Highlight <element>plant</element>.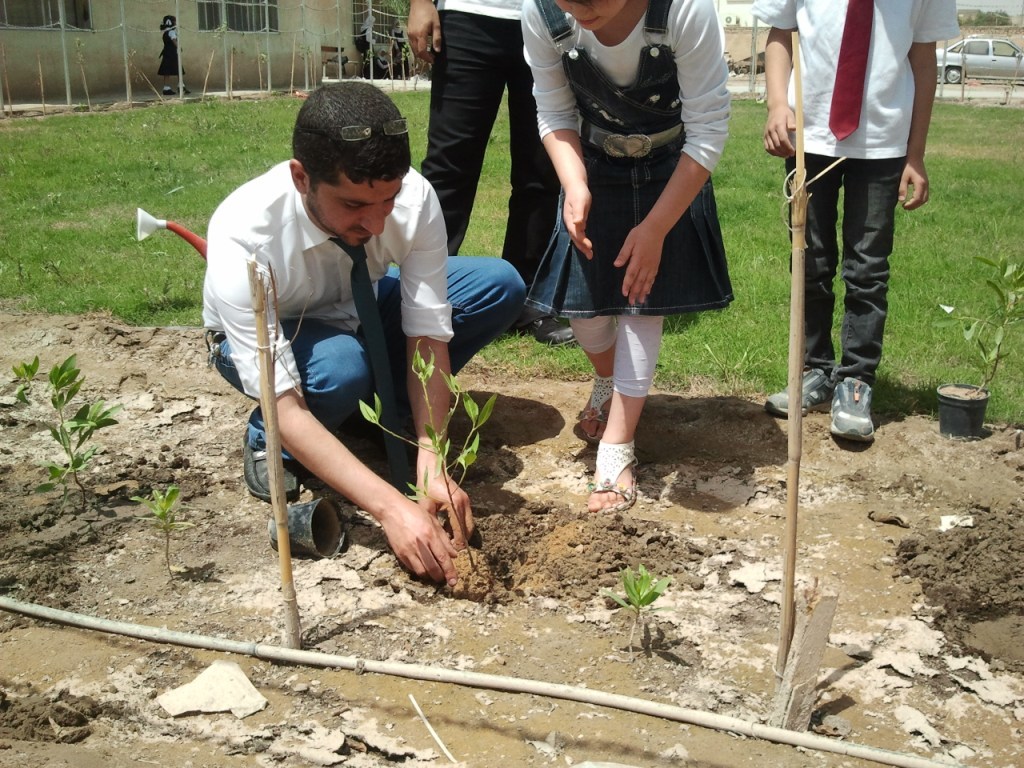
Highlighted region: {"x1": 2, "y1": 320, "x2": 133, "y2": 521}.
